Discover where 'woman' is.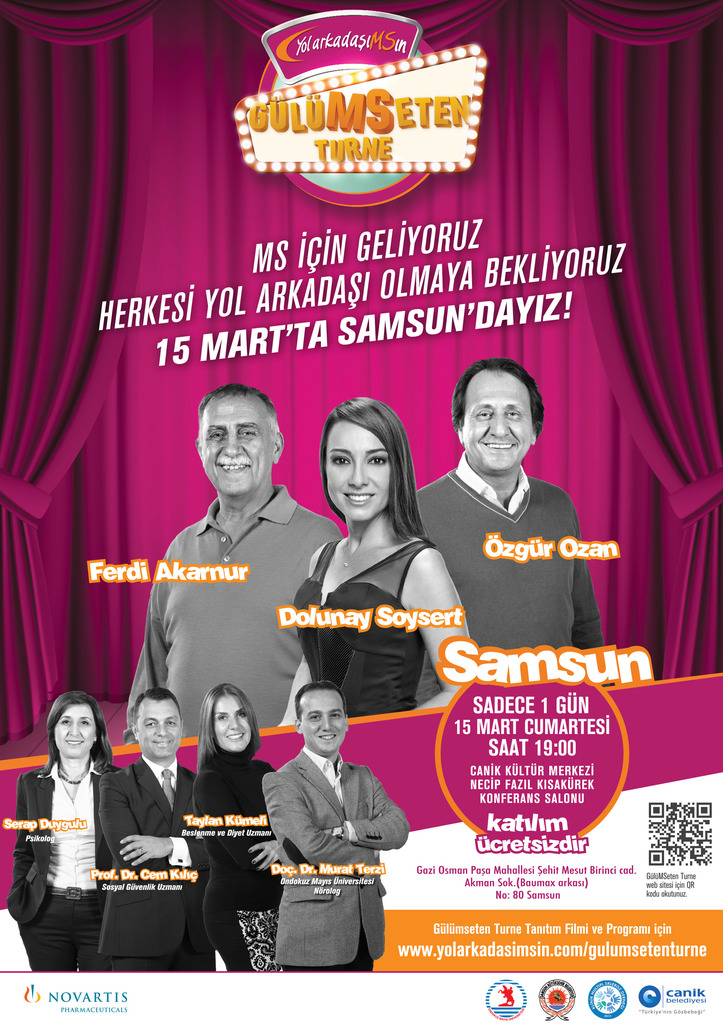
Discovered at crop(190, 683, 279, 975).
